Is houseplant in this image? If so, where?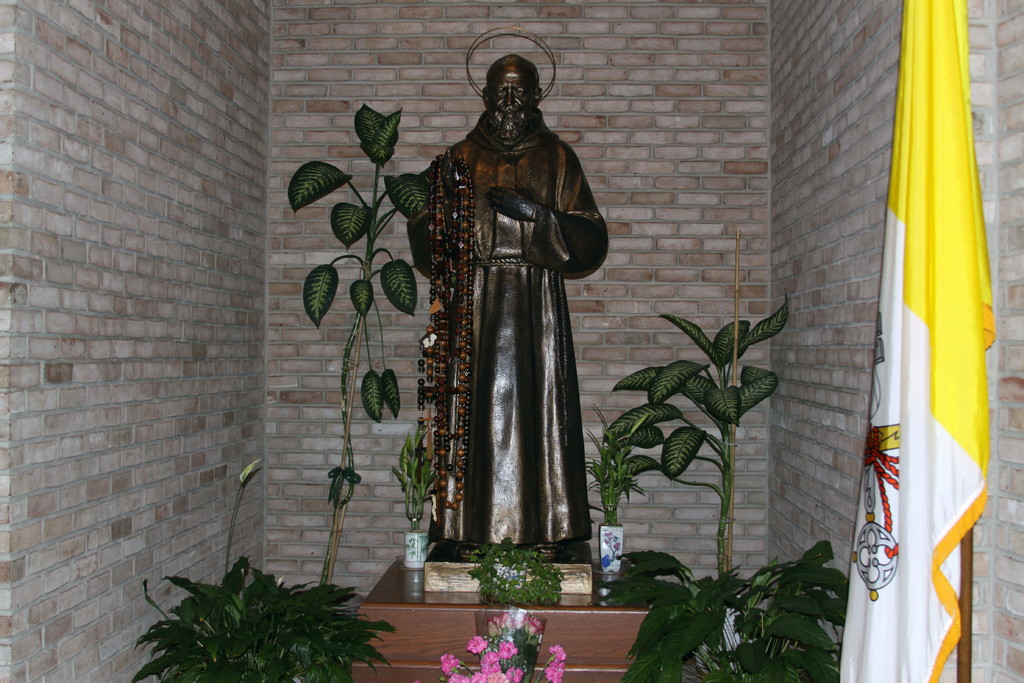
Yes, at 579:405:643:580.
